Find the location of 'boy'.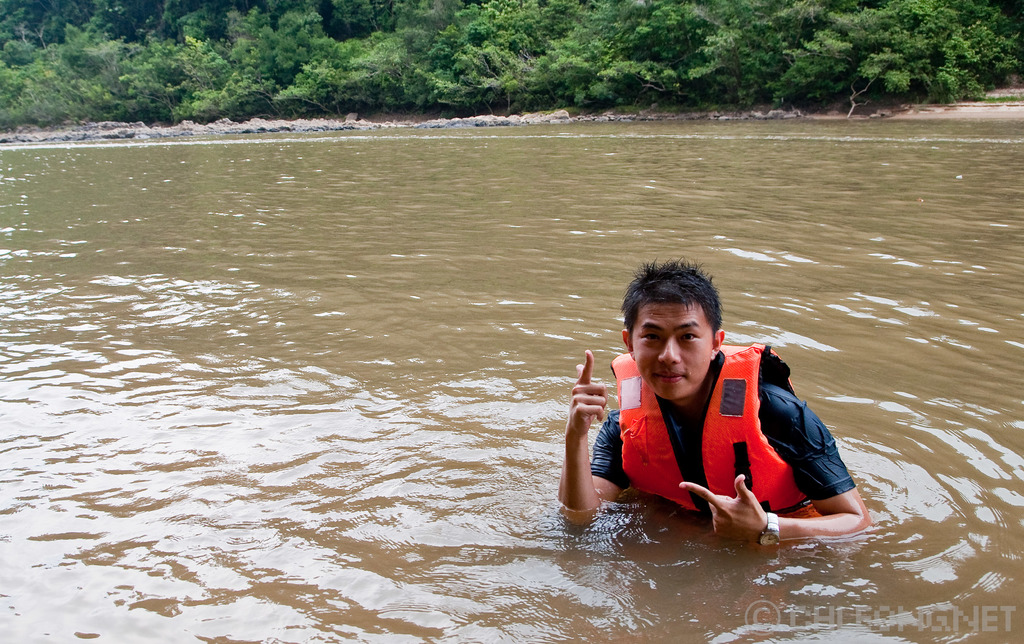
Location: pyautogui.locateOnScreen(558, 257, 877, 552).
